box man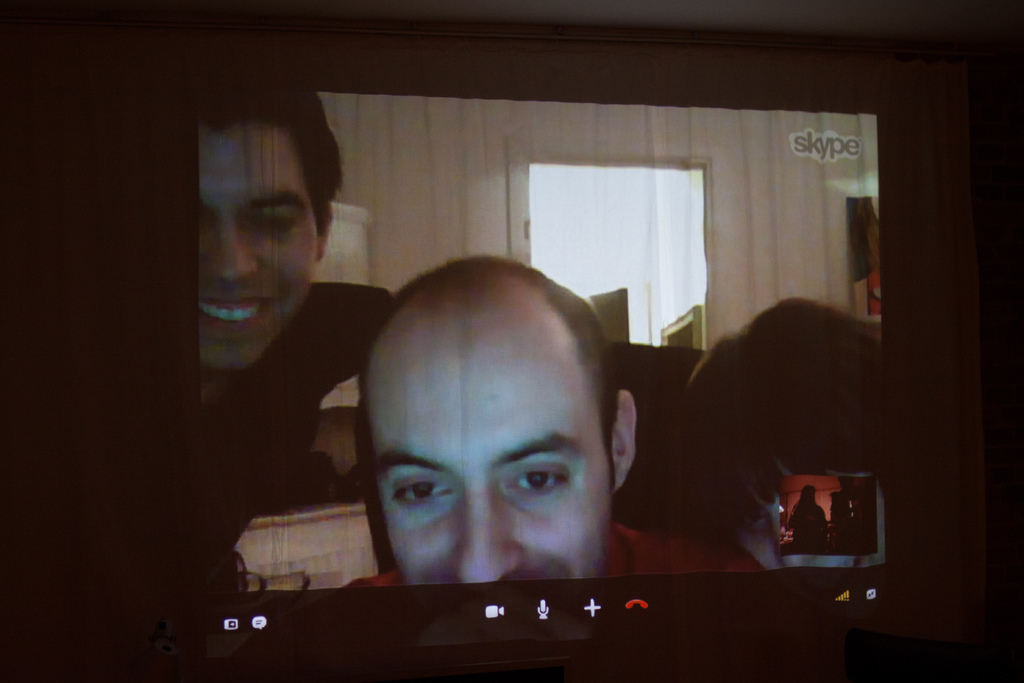
Rect(353, 256, 636, 588)
